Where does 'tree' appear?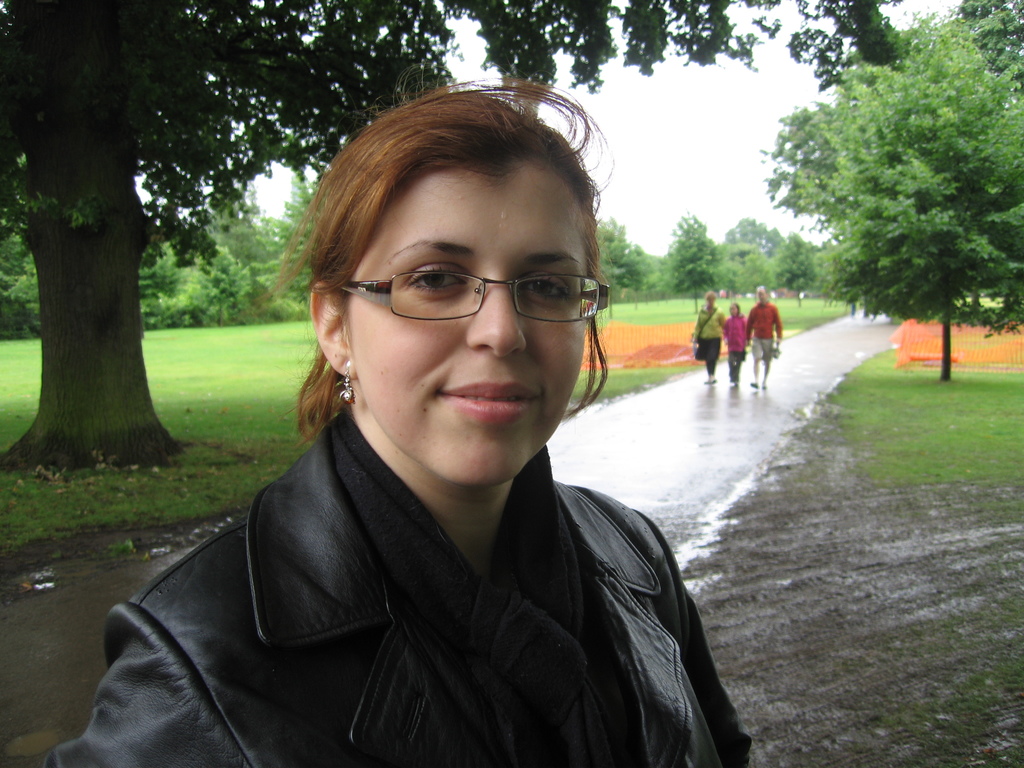
Appears at <bbox>186, 248, 257, 331</bbox>.
